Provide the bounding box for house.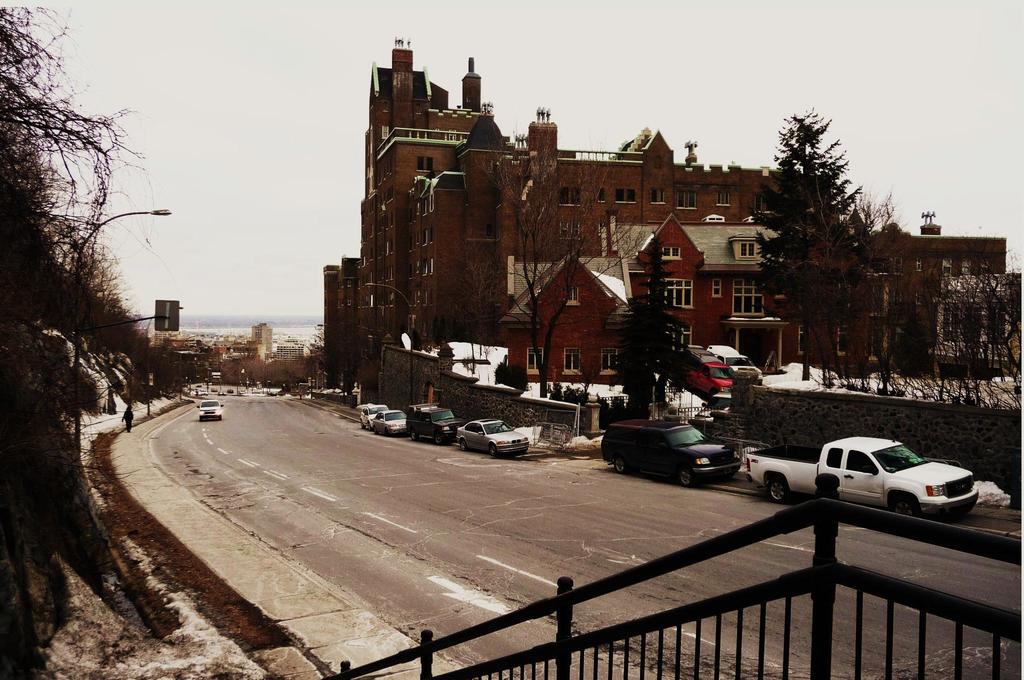
l=359, t=53, r=782, b=393.
